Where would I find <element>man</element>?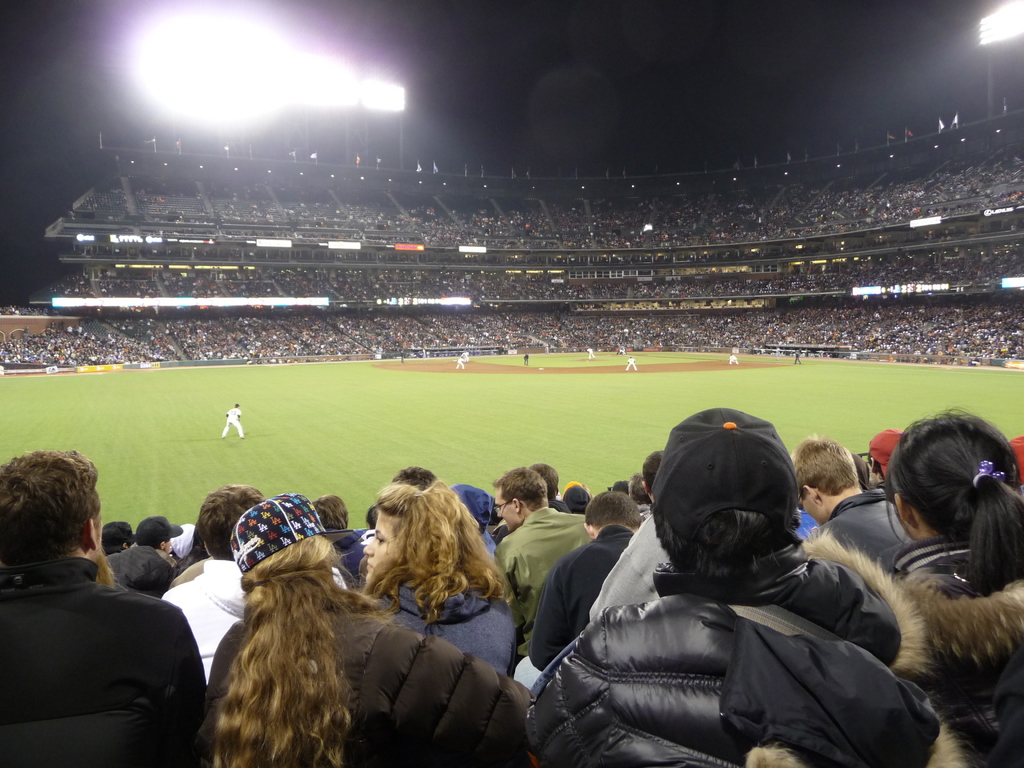
At pyautogui.locateOnScreen(622, 356, 638, 373).
